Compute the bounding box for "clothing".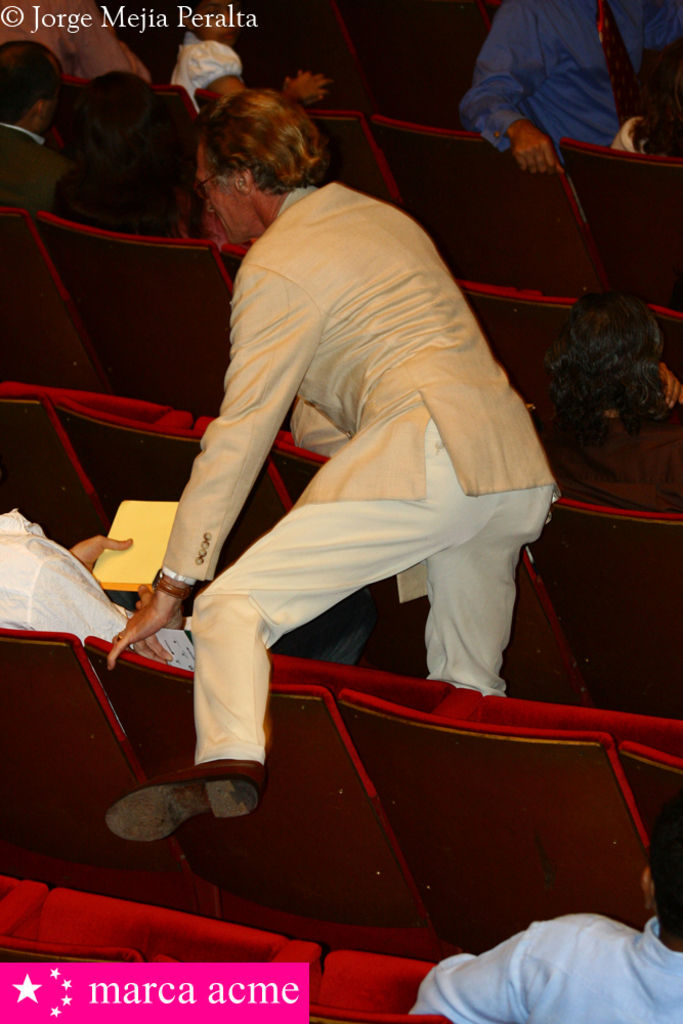
<bbox>6, 504, 369, 662</bbox>.
